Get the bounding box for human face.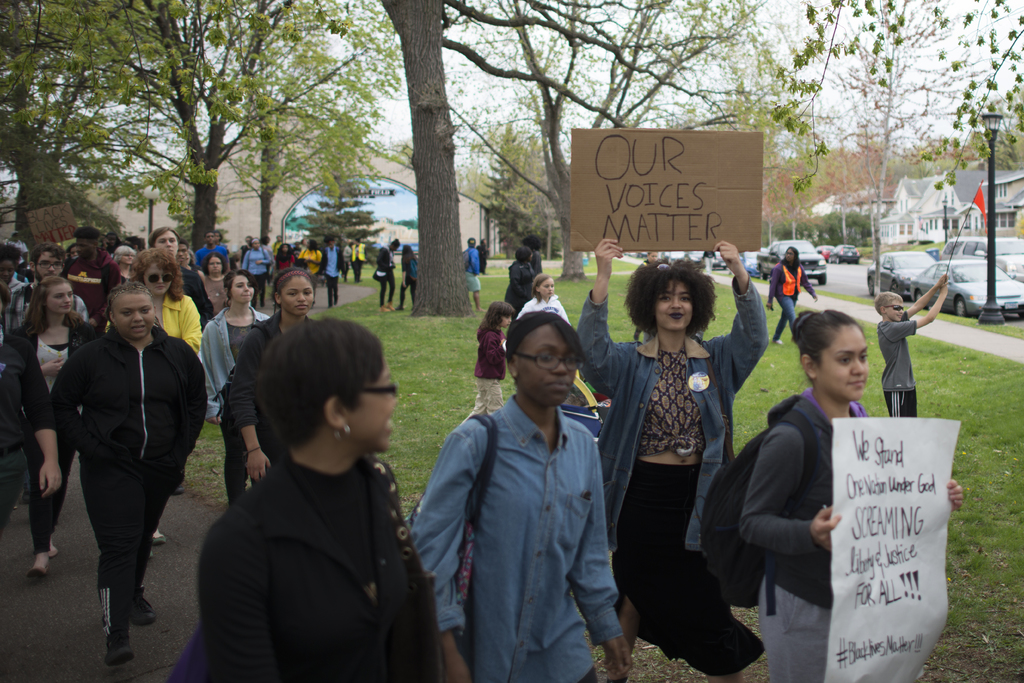
bbox(660, 280, 692, 333).
